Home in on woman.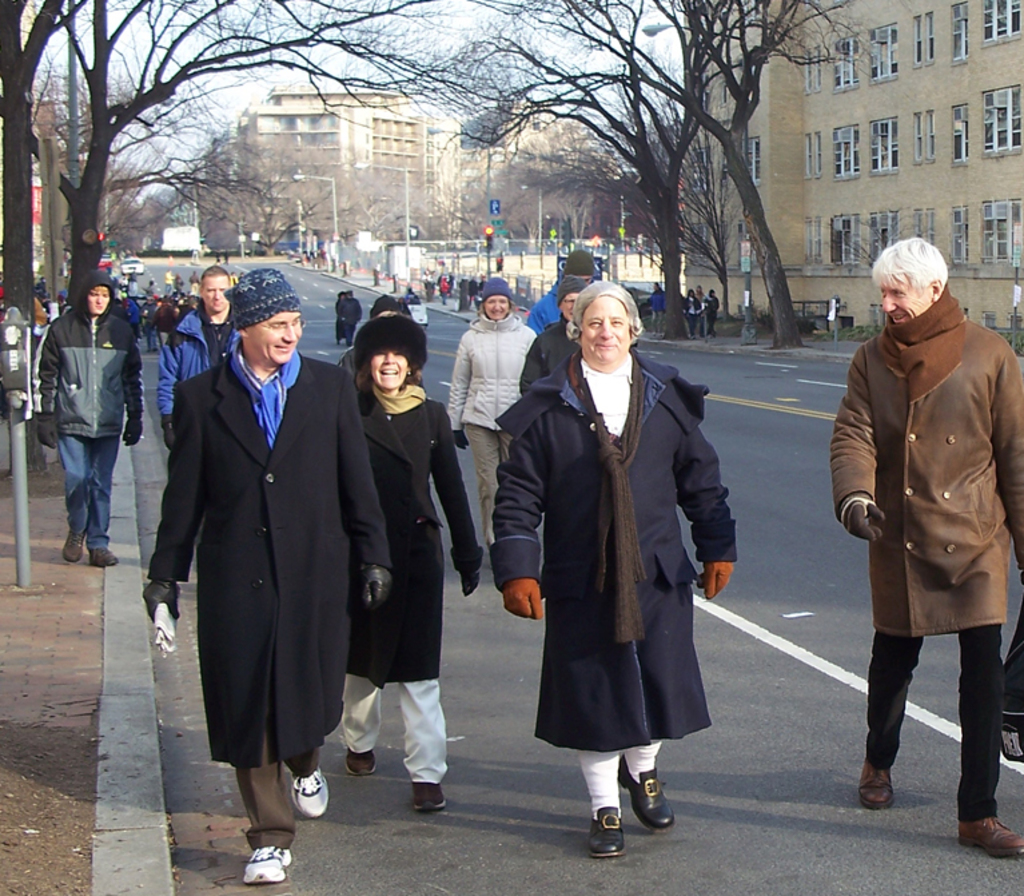
Homed in at BBox(35, 264, 147, 566).
